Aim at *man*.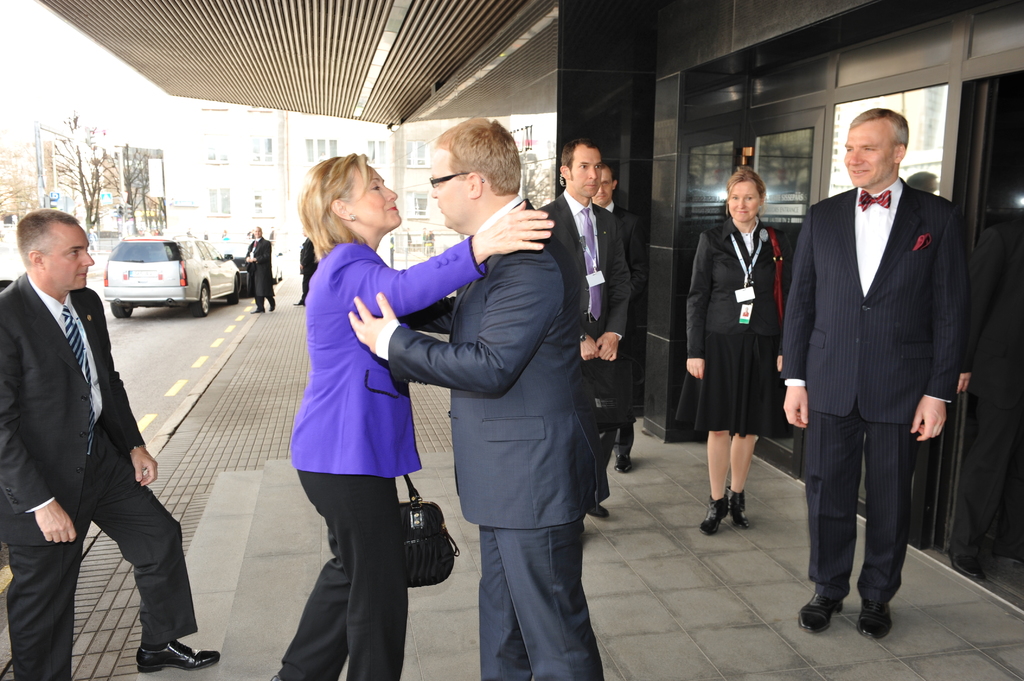
Aimed at [left=241, top=228, right=274, bottom=315].
